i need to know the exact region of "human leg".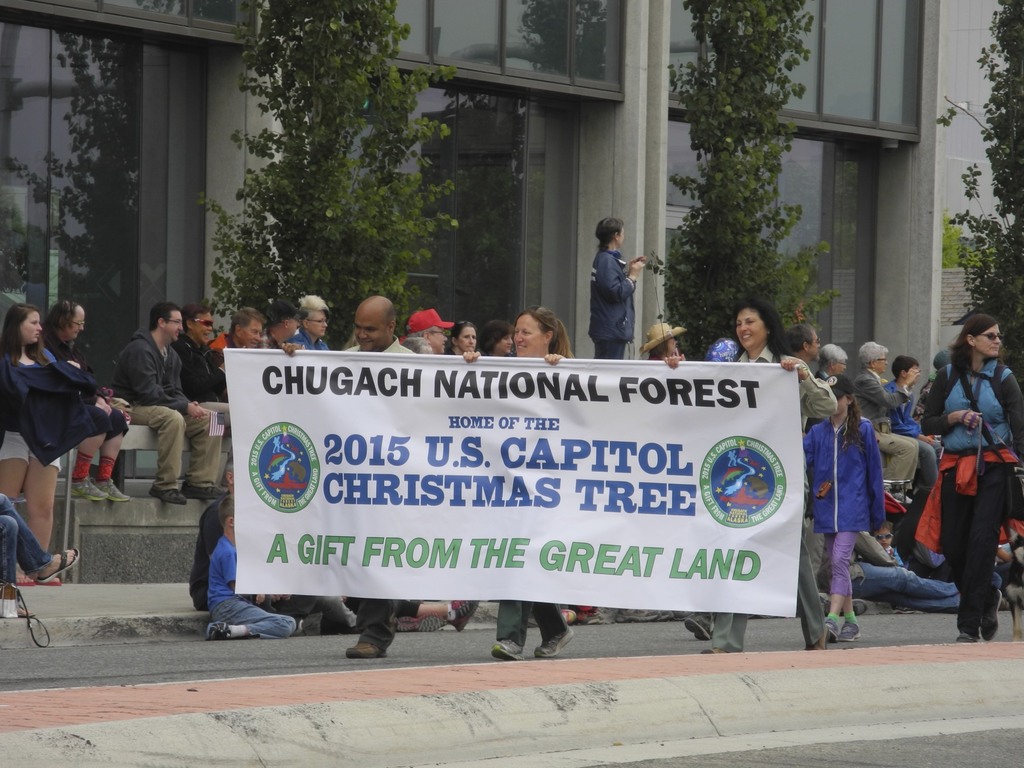
Region: pyautogui.locateOnScreen(912, 433, 937, 503).
